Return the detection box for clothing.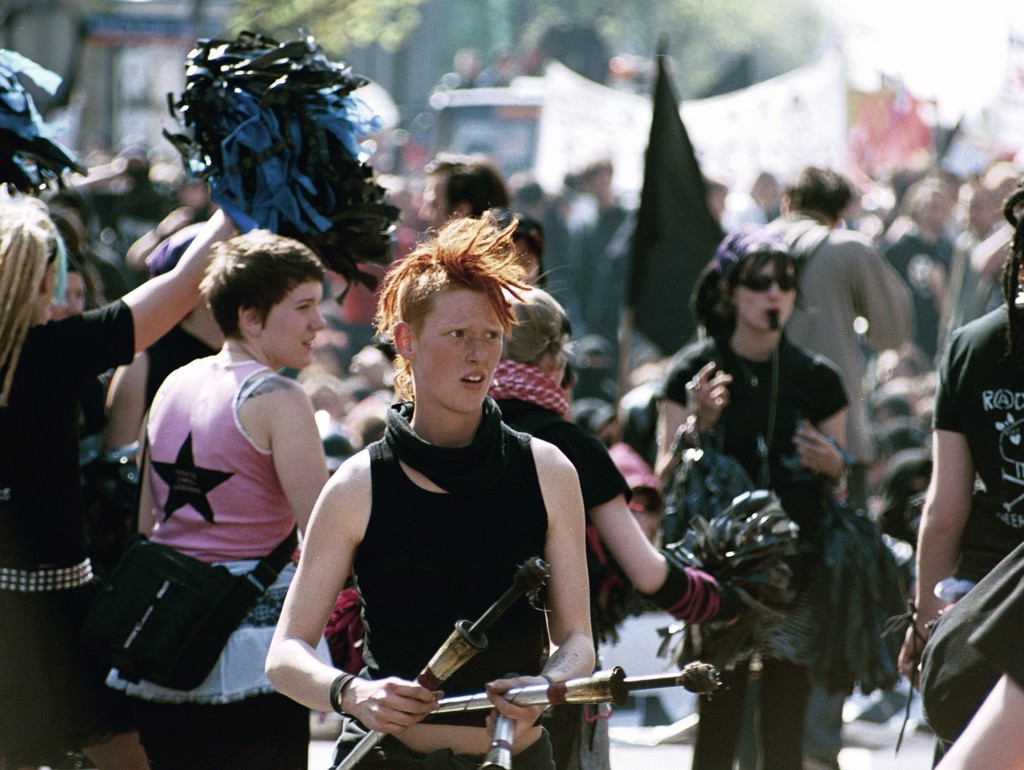
(953, 518, 1023, 577).
